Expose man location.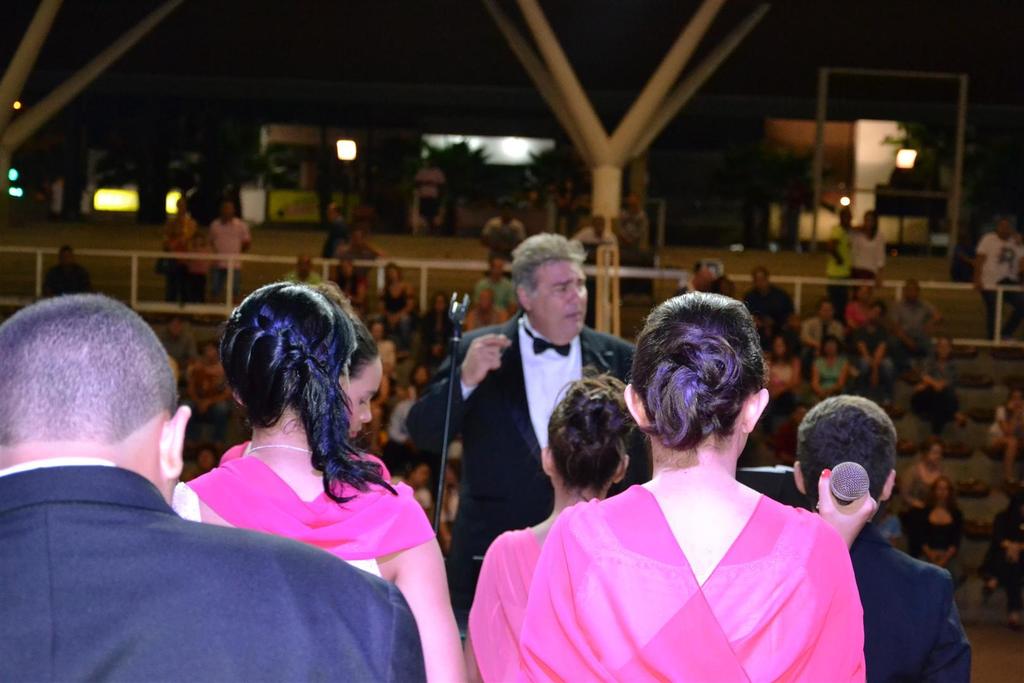
Exposed at (180, 343, 232, 452).
